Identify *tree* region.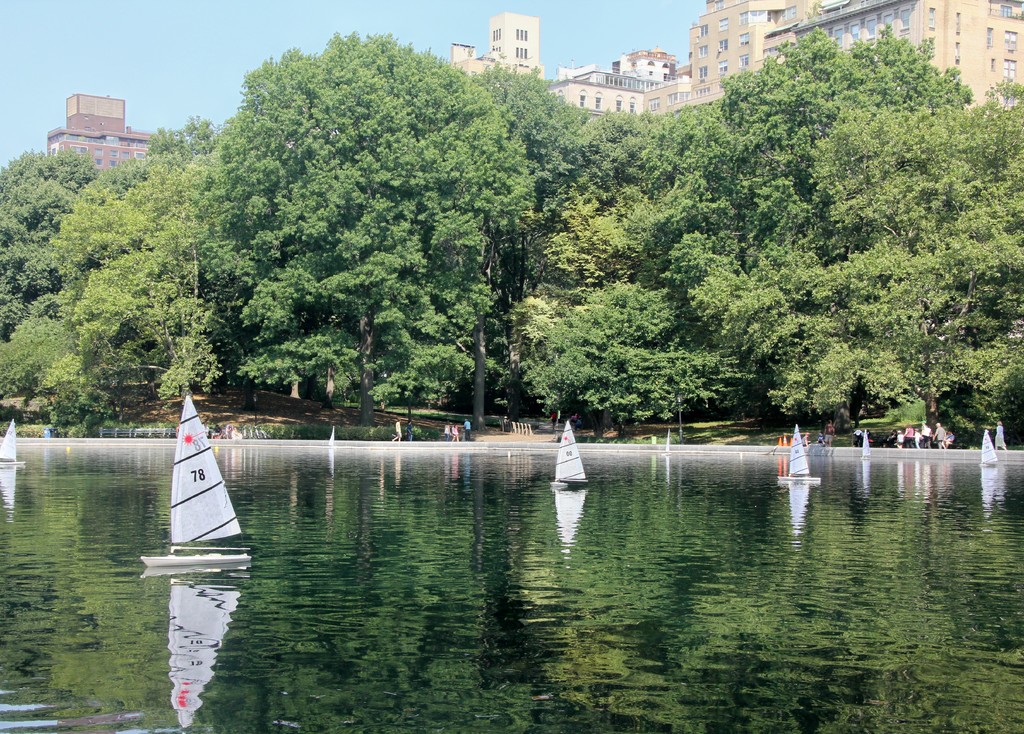
Region: (x1=0, y1=154, x2=237, y2=425).
